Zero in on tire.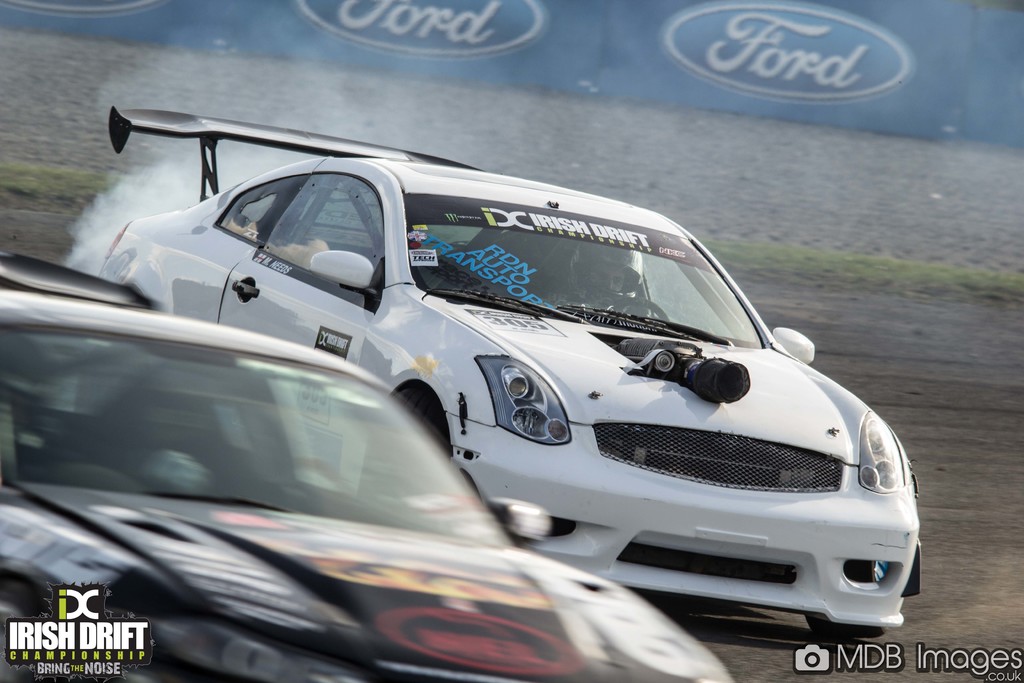
Zeroed in: BBox(804, 614, 887, 639).
